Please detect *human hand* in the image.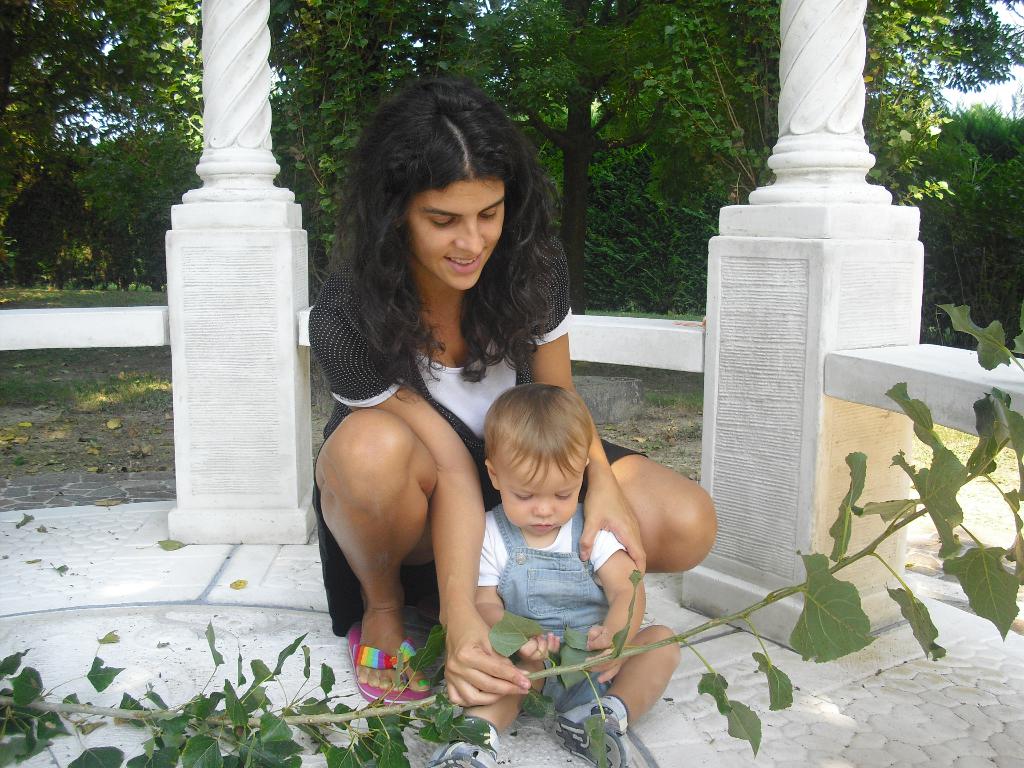
detection(577, 481, 650, 577).
